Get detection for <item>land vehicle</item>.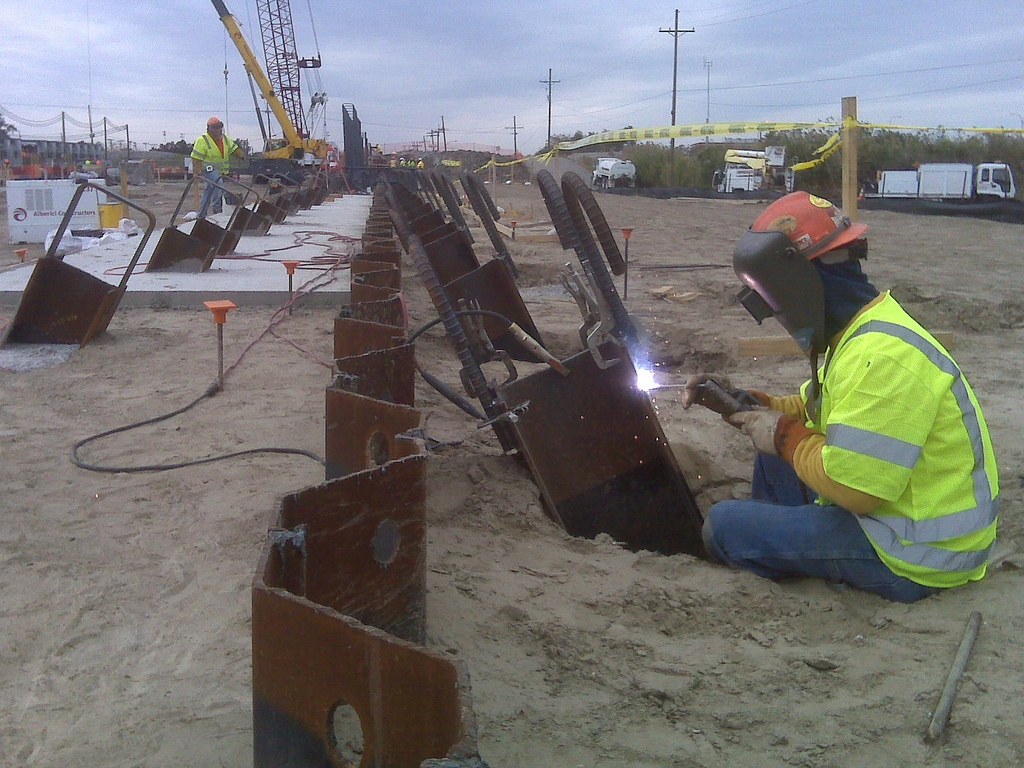
Detection: x1=873 y1=154 x2=1023 y2=208.
